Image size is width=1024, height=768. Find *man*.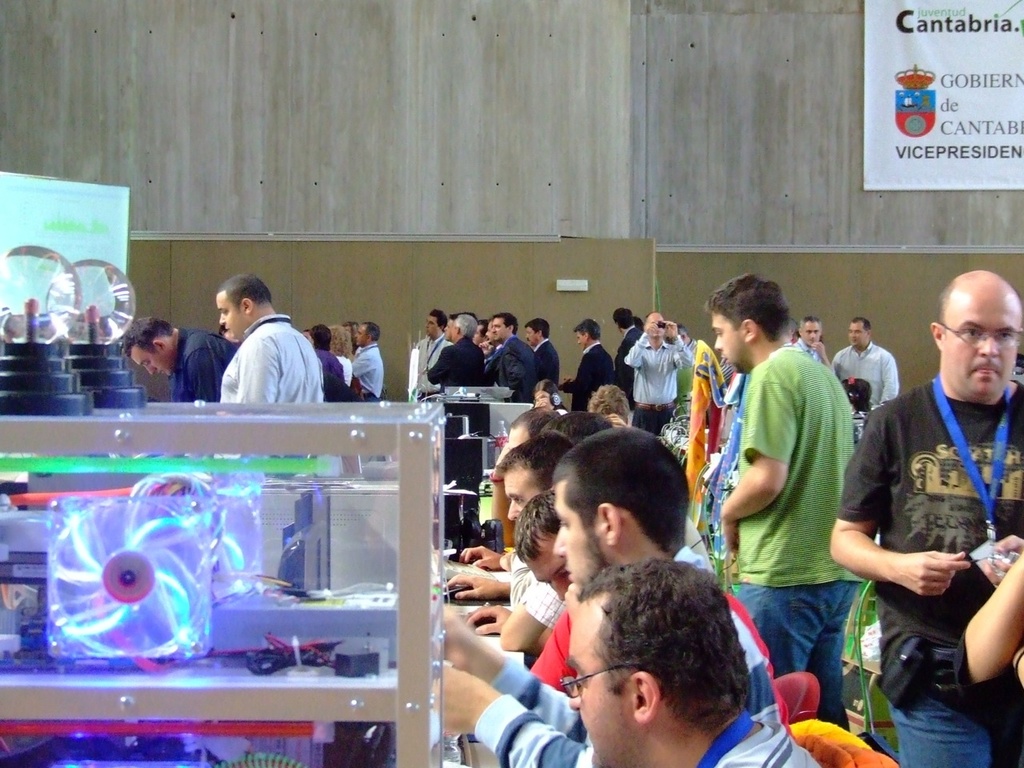
region(346, 320, 382, 404).
